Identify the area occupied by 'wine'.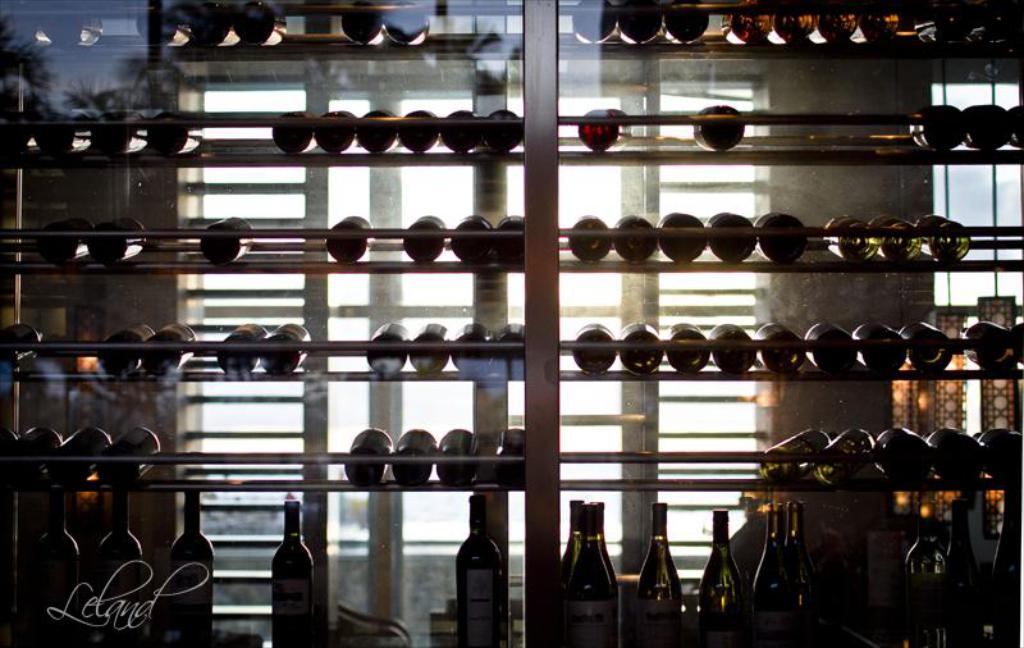
Area: Rect(1009, 105, 1023, 150).
